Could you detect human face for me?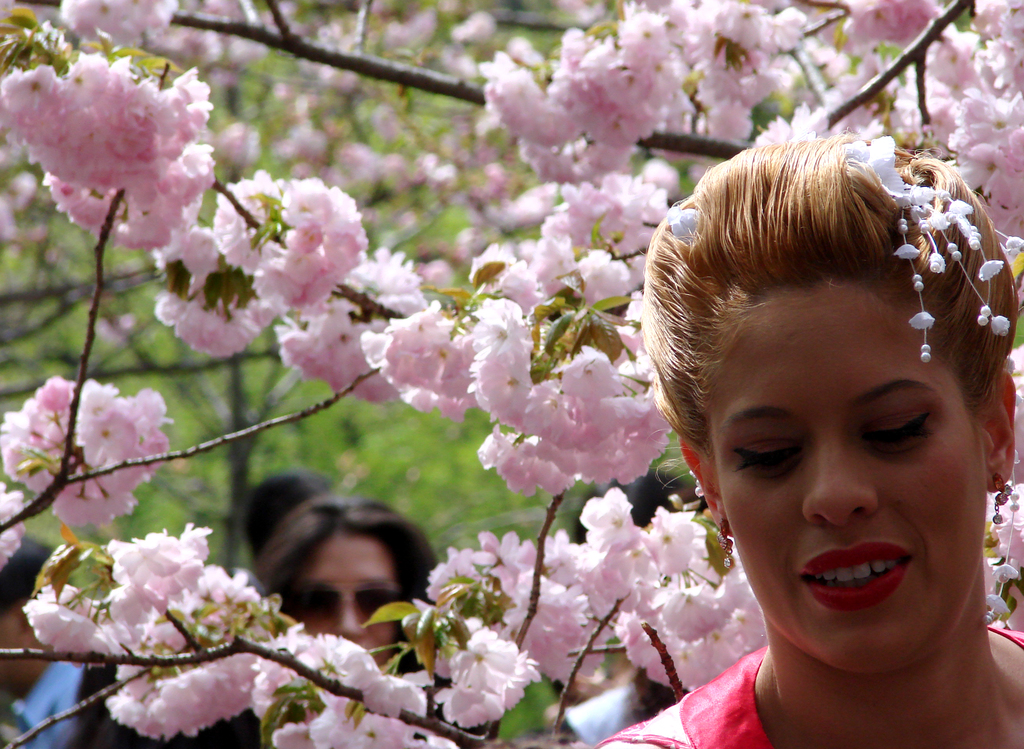
Detection result: <region>275, 526, 403, 675</region>.
